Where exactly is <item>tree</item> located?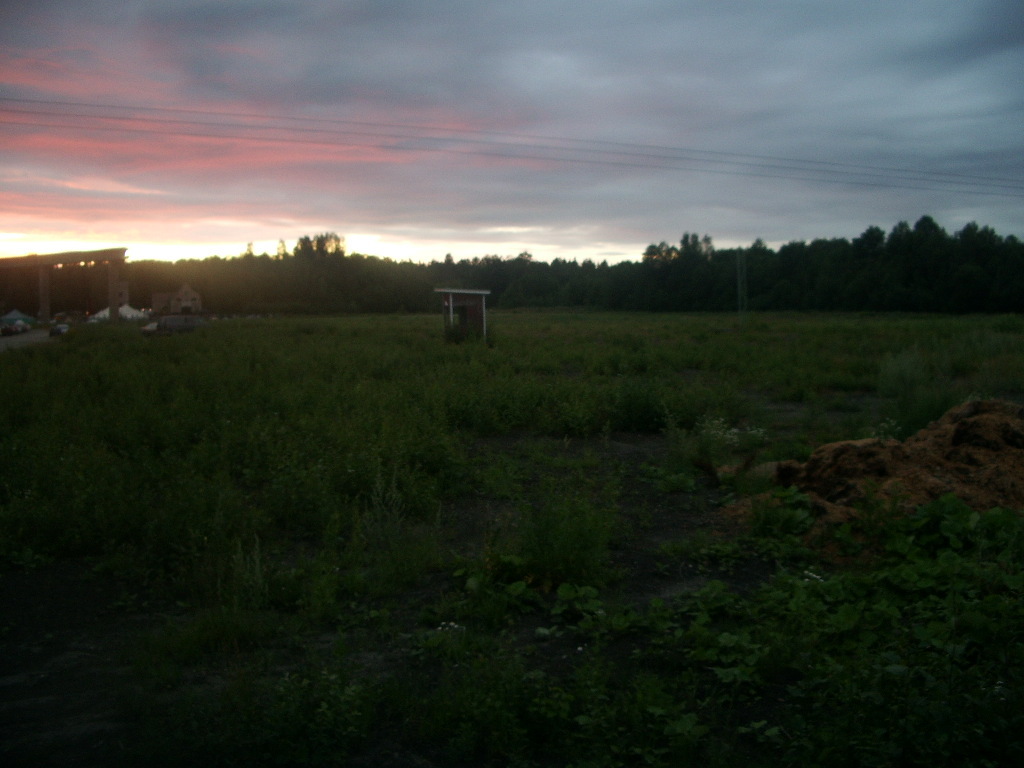
Its bounding box is region(585, 247, 640, 295).
